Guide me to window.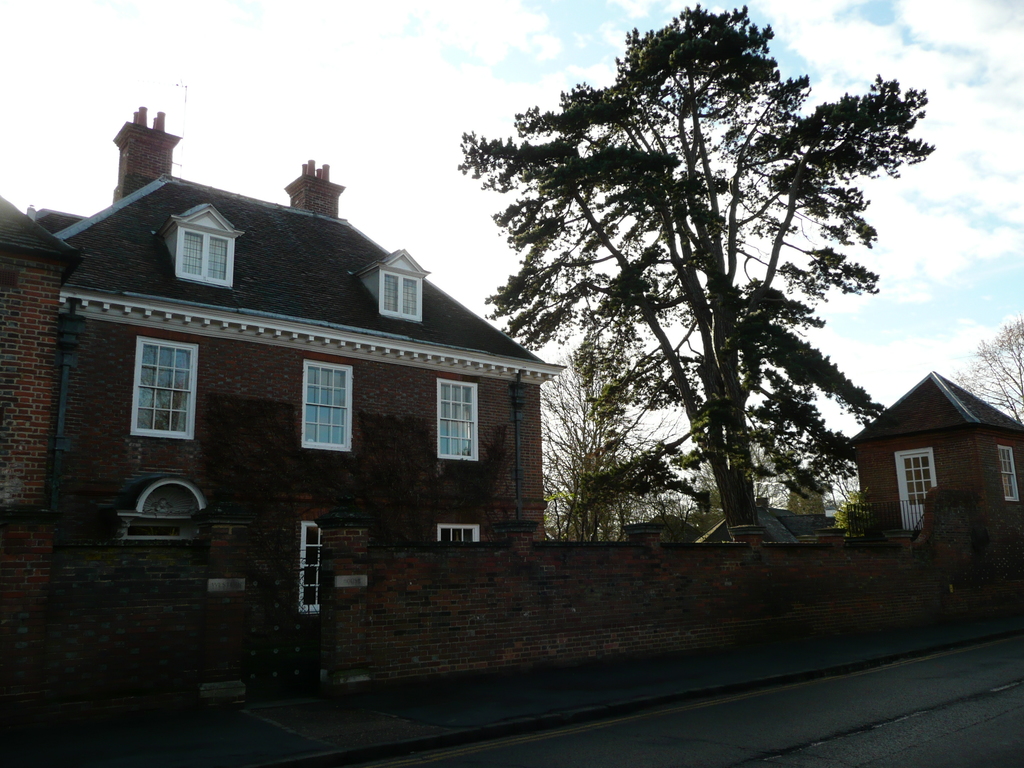
Guidance: [435, 522, 483, 550].
